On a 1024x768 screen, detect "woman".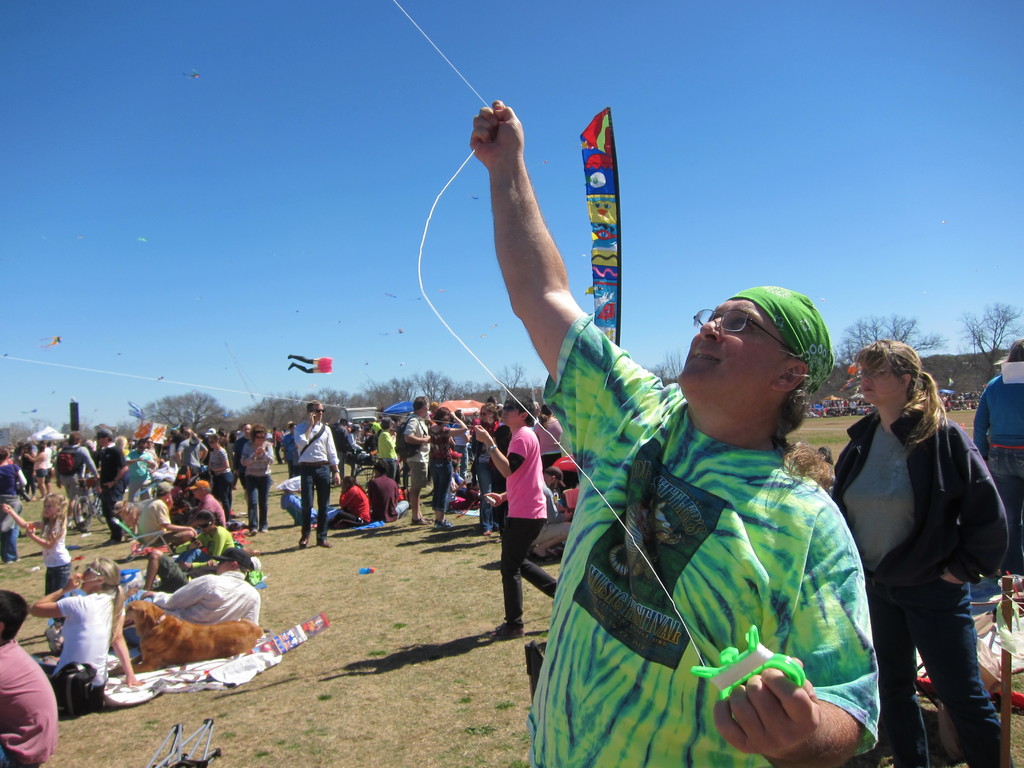
[427,401,472,529].
